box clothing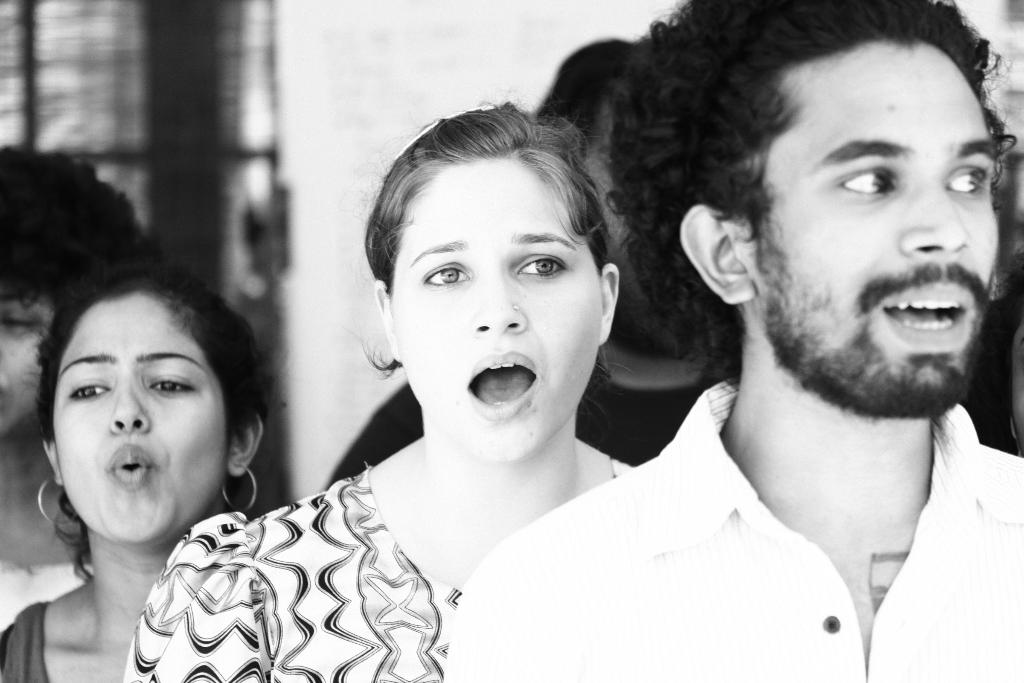
l=316, t=361, r=739, b=493
